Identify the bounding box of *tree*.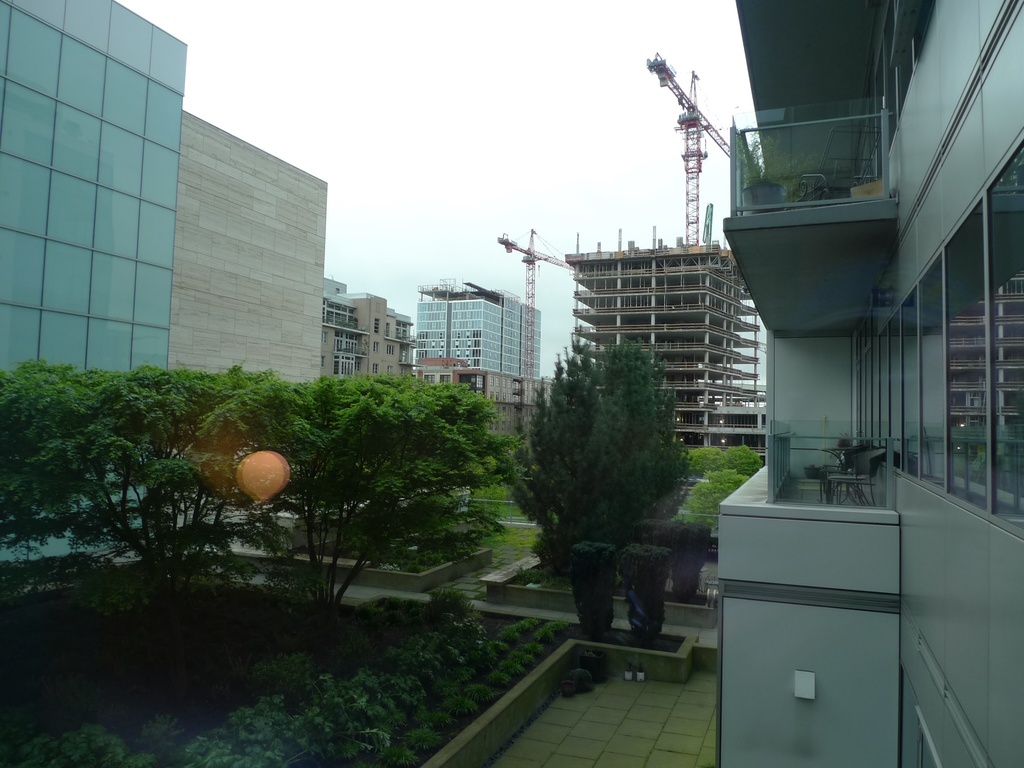
[x1=509, y1=318, x2=710, y2=624].
